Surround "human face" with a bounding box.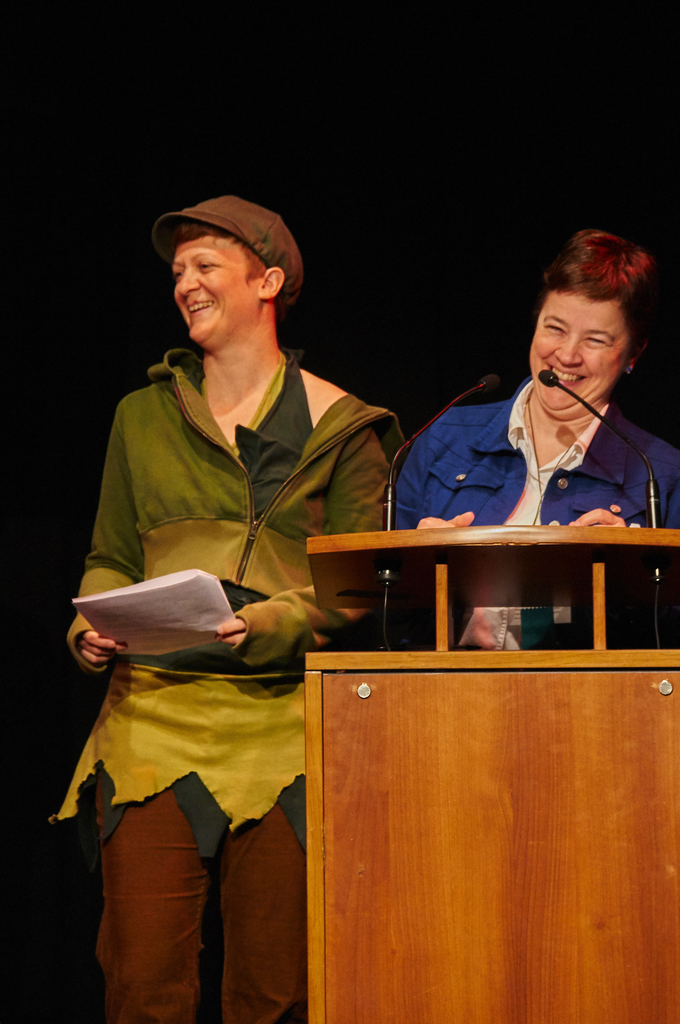
bbox=(517, 281, 629, 435).
